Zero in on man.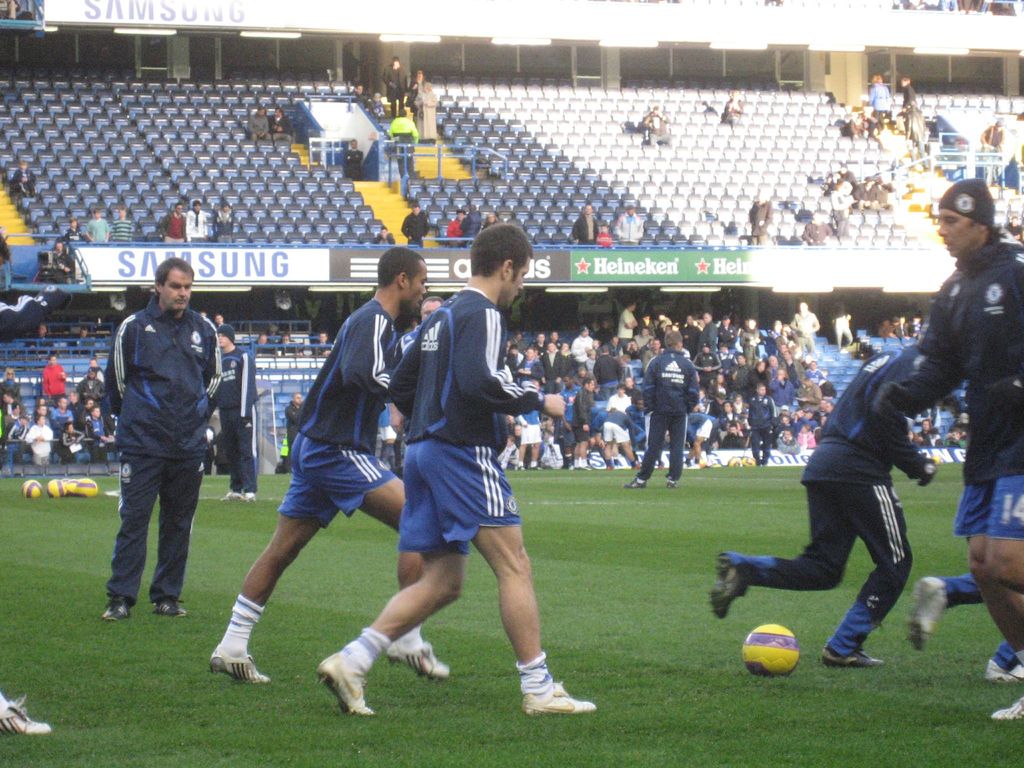
Zeroed in: [left=898, top=73, right=921, bottom=116].
